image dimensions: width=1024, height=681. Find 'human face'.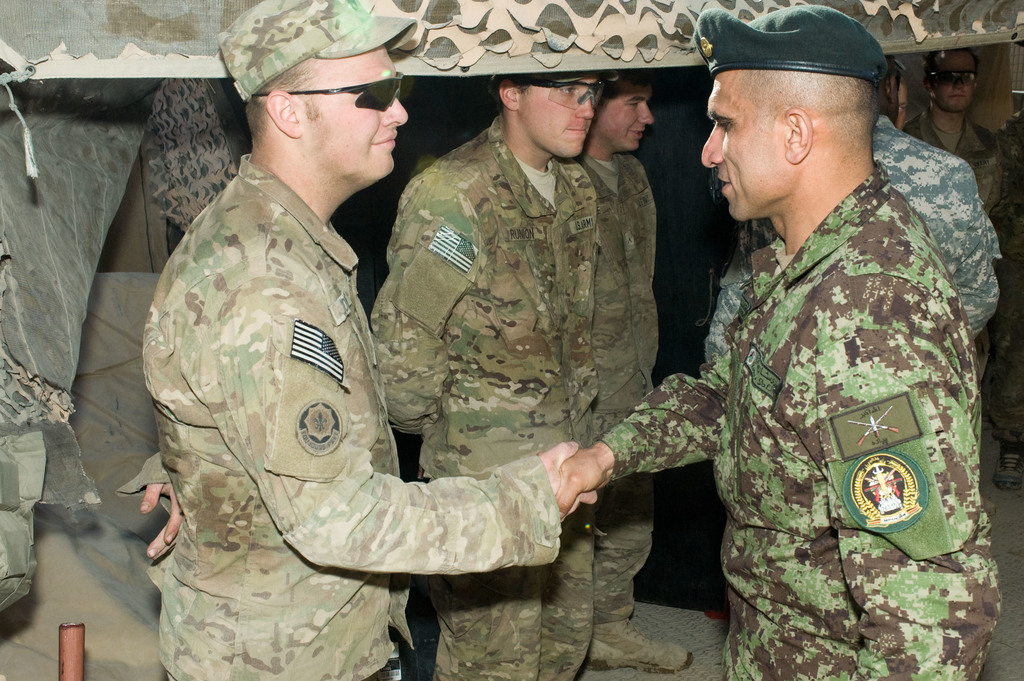
[609, 79, 659, 156].
